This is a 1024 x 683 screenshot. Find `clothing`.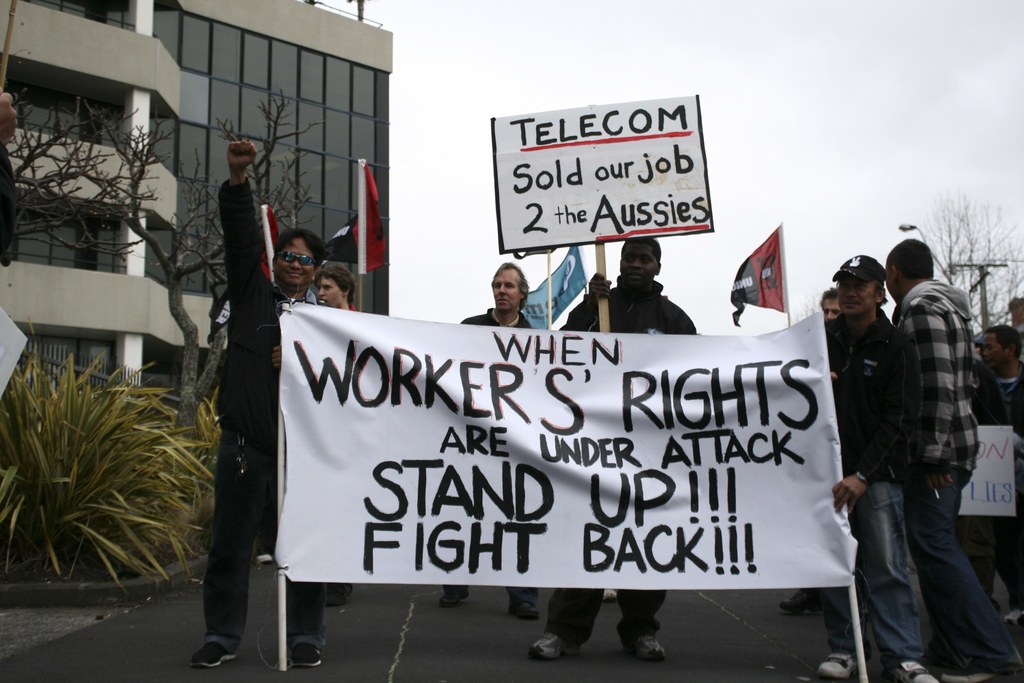
Bounding box: box(460, 297, 540, 335).
